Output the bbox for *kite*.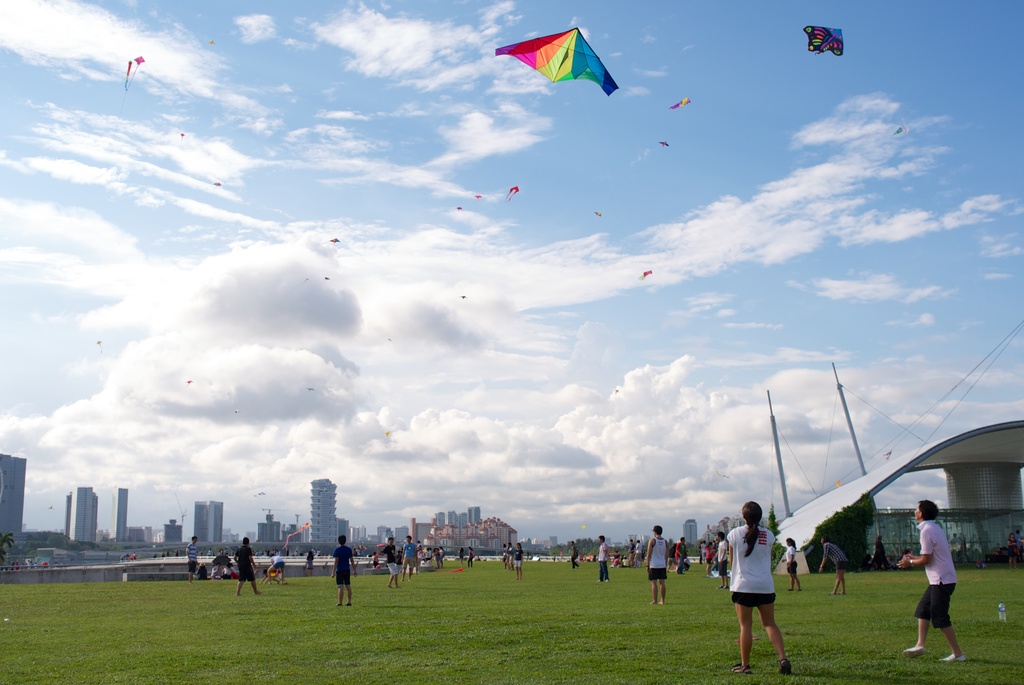
bbox=[132, 56, 146, 63].
